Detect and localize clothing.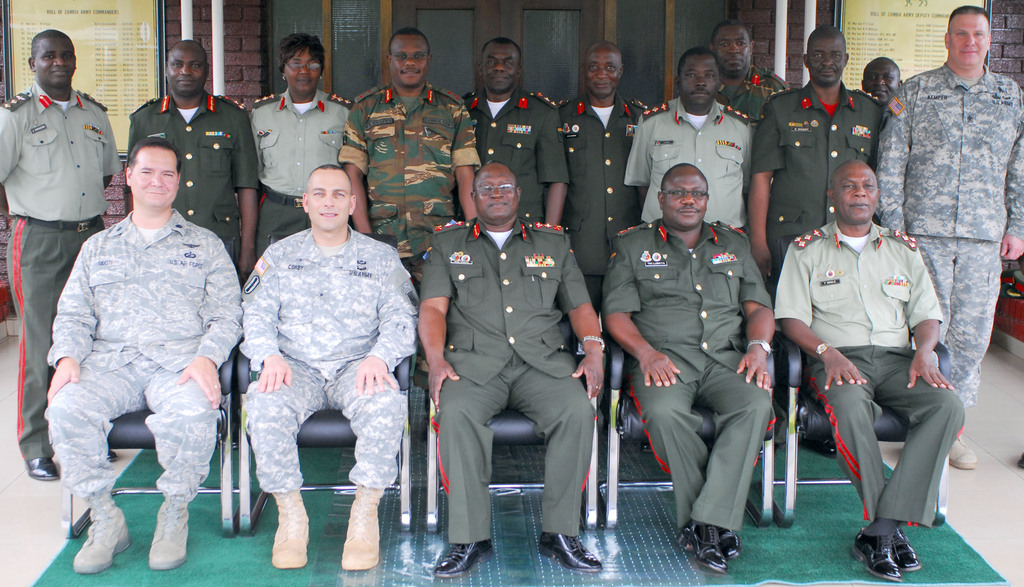
Localized at <bbox>559, 92, 657, 307</bbox>.
